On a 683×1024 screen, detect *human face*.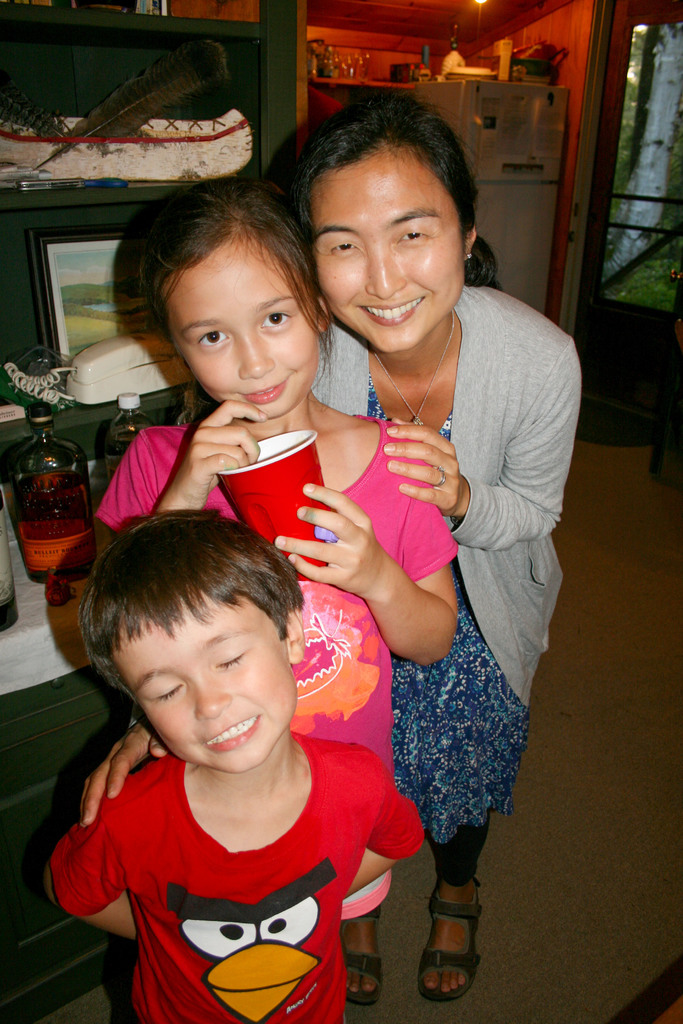
{"left": 311, "top": 147, "right": 465, "bottom": 355}.
